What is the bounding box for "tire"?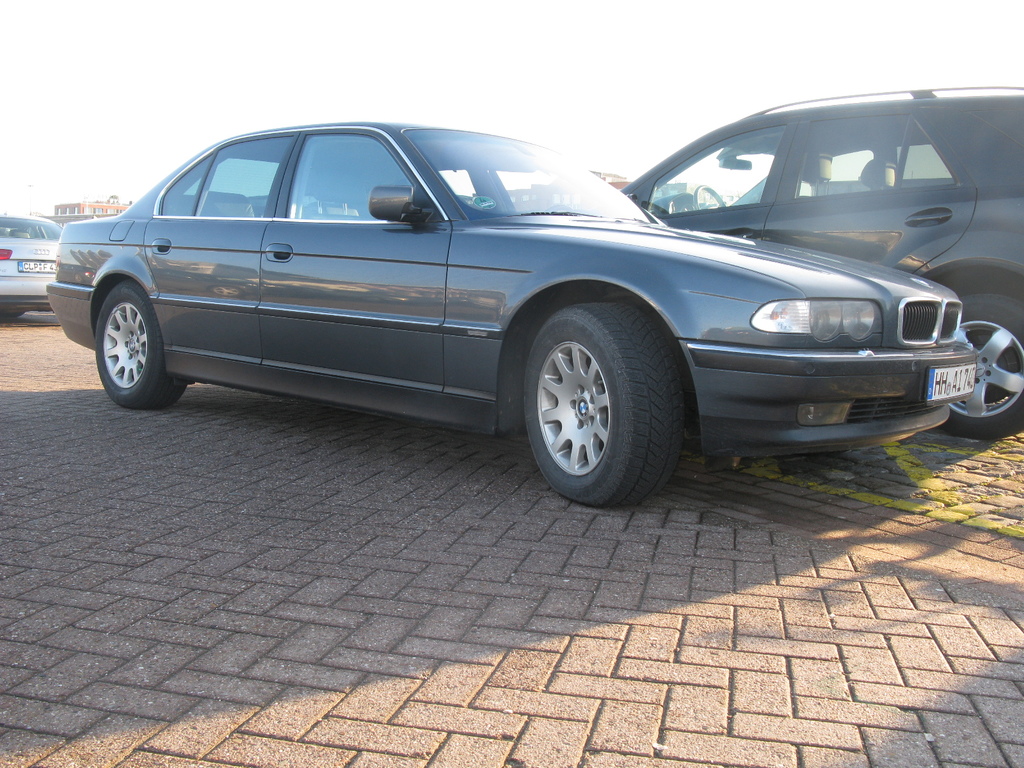
94 281 196 406.
